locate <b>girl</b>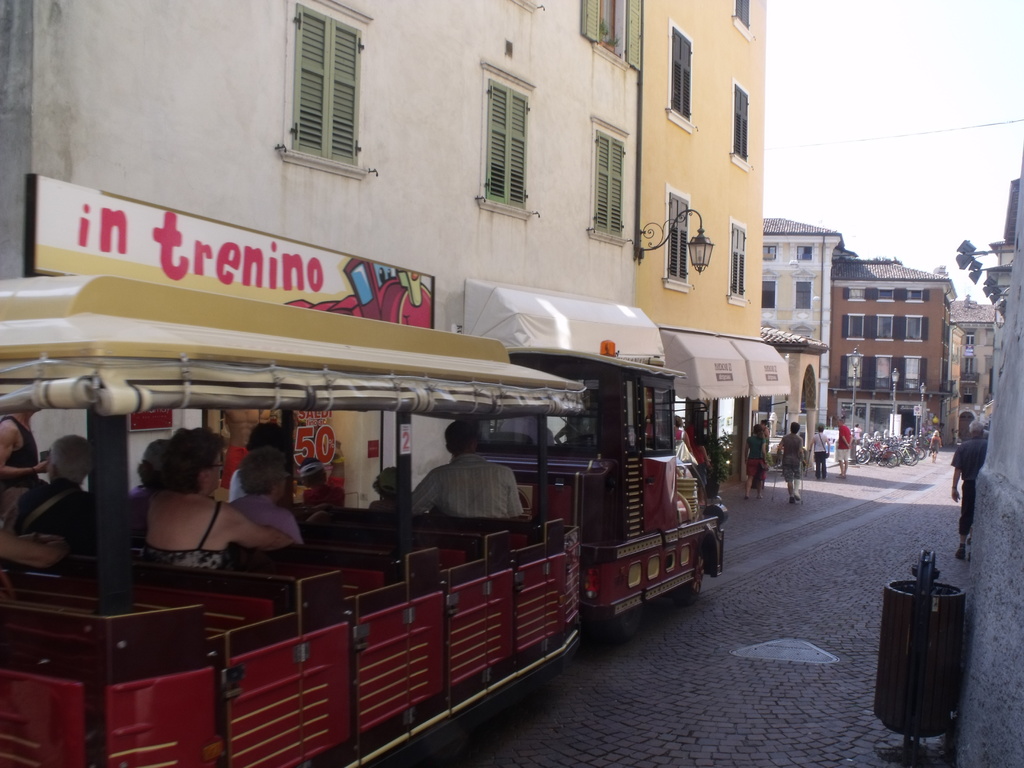
detection(746, 422, 774, 501)
